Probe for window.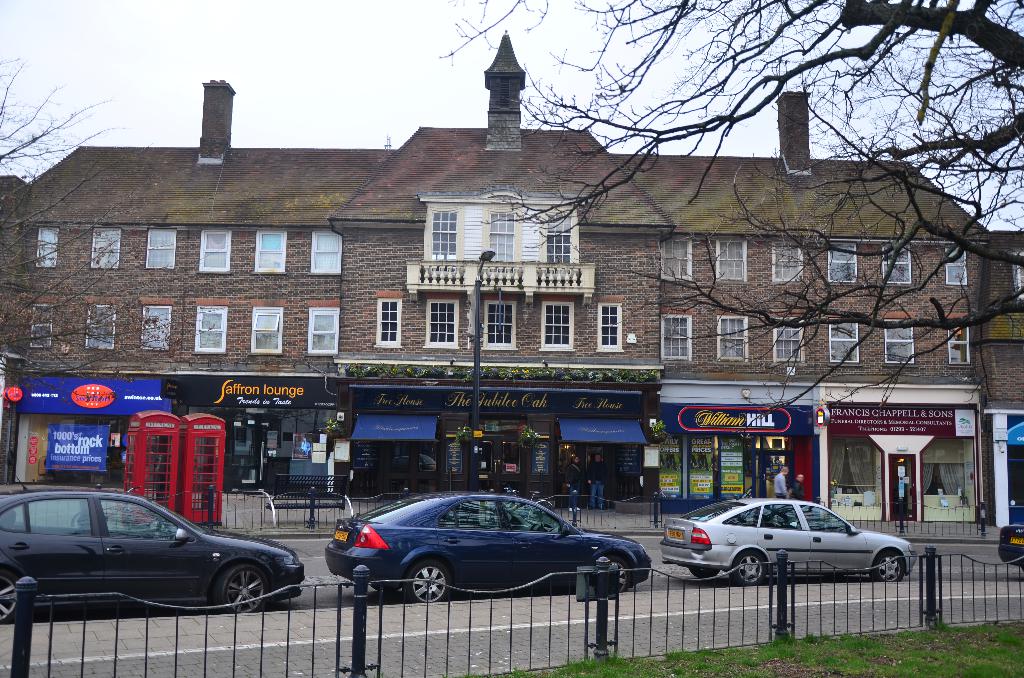
Probe result: pyautogui.locateOnScreen(204, 229, 234, 277).
